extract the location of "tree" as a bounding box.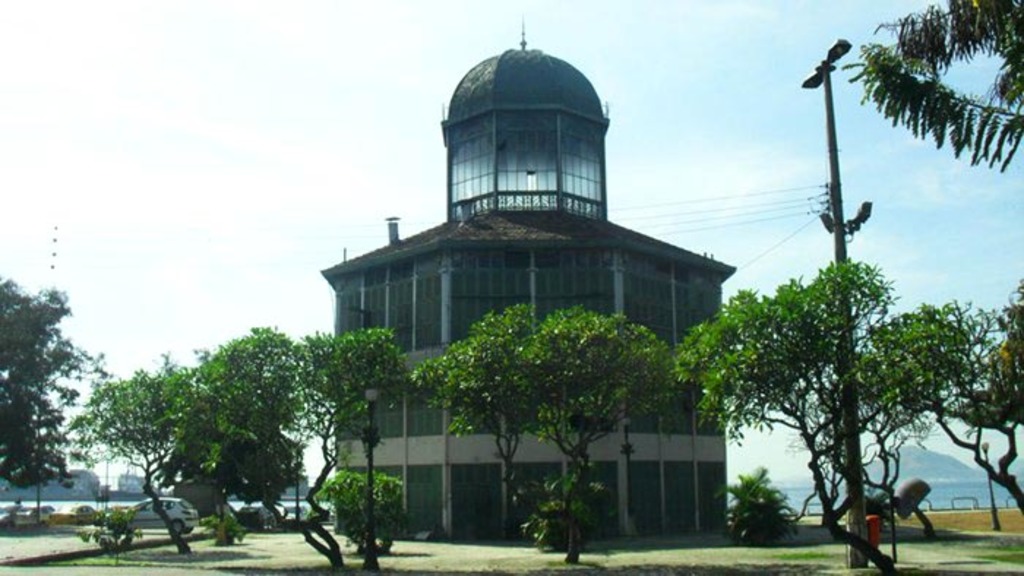
bbox=[907, 291, 1023, 547].
